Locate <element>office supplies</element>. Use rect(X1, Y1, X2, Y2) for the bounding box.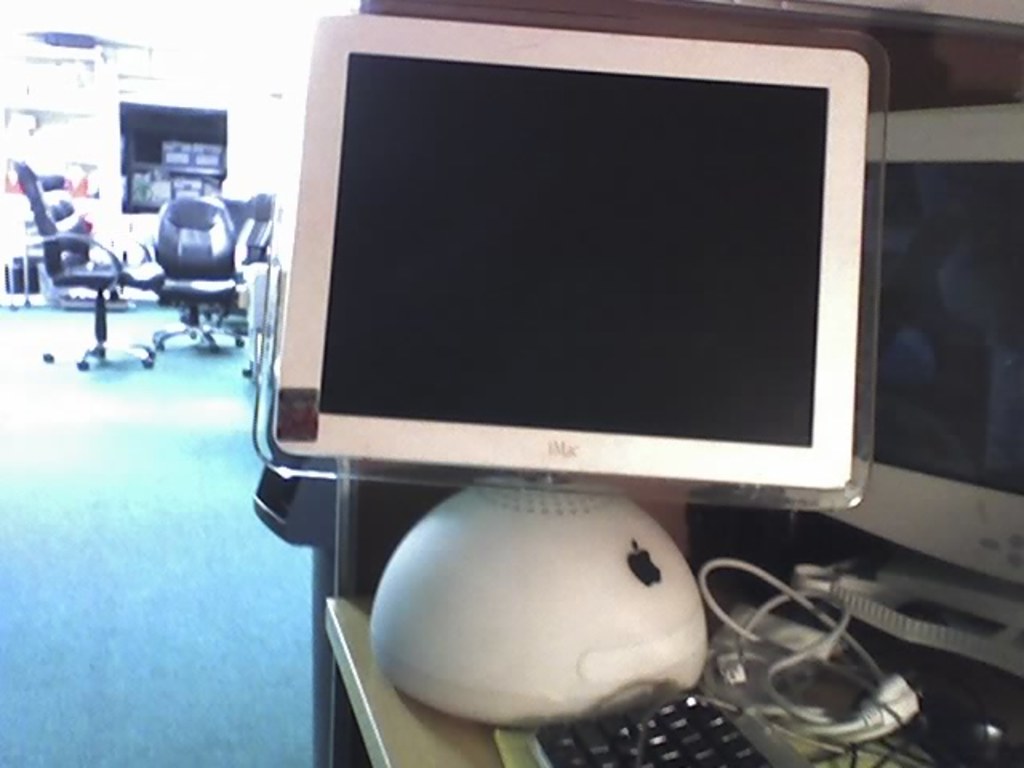
rect(149, 203, 256, 354).
